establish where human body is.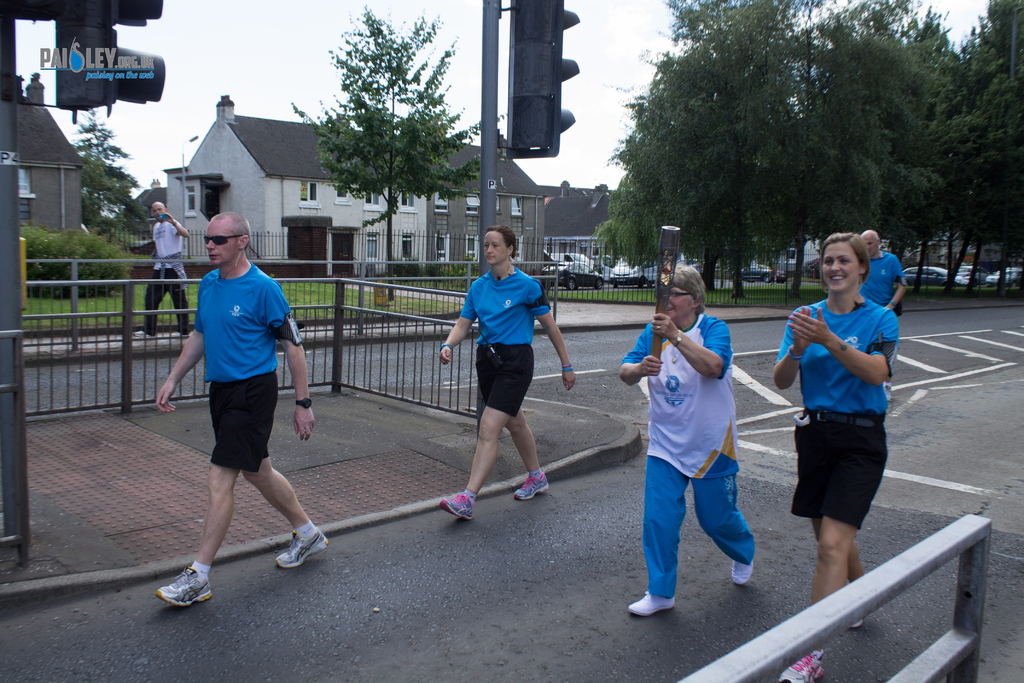
Established at select_region(860, 226, 906, 406).
